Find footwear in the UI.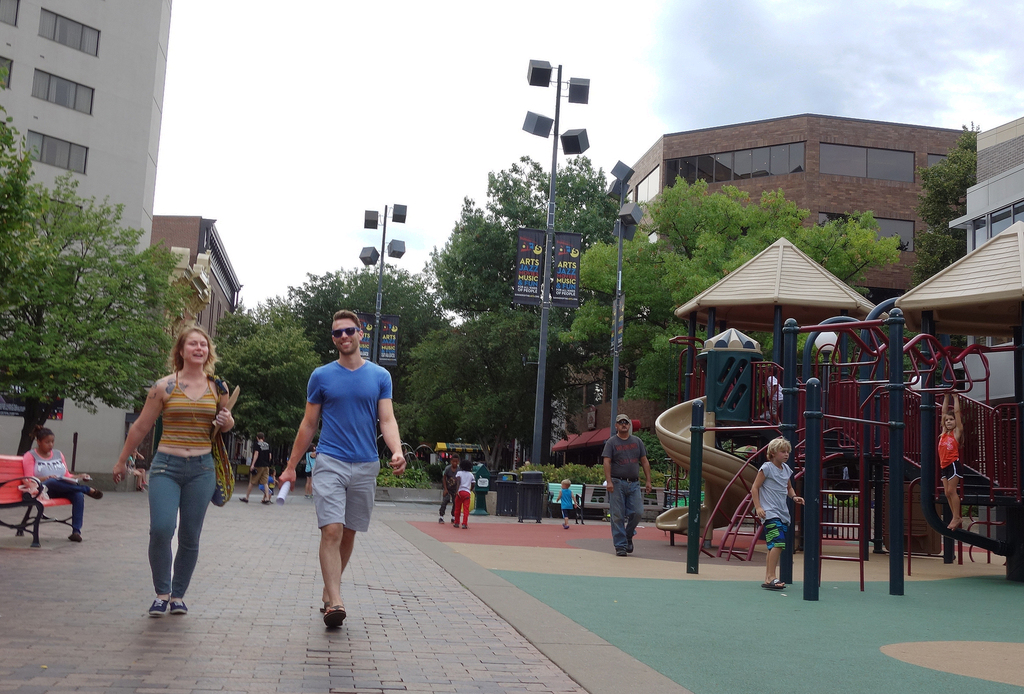
UI element at left=454, top=524, right=458, bottom=531.
